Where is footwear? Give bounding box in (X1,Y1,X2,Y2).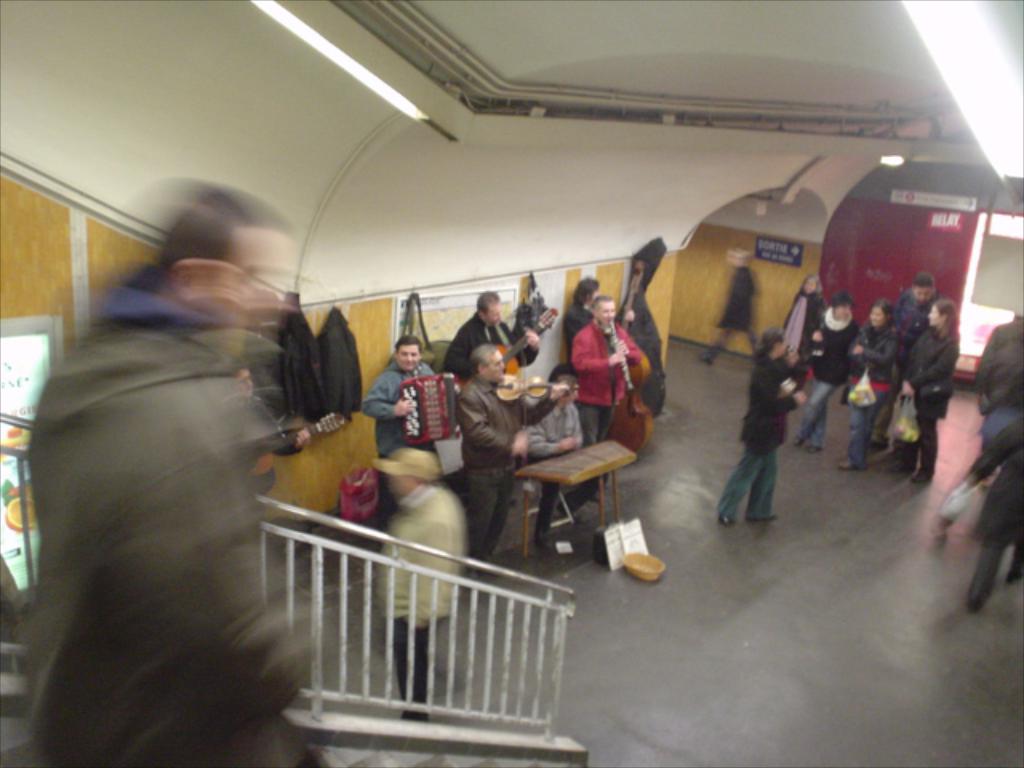
(840,458,861,470).
